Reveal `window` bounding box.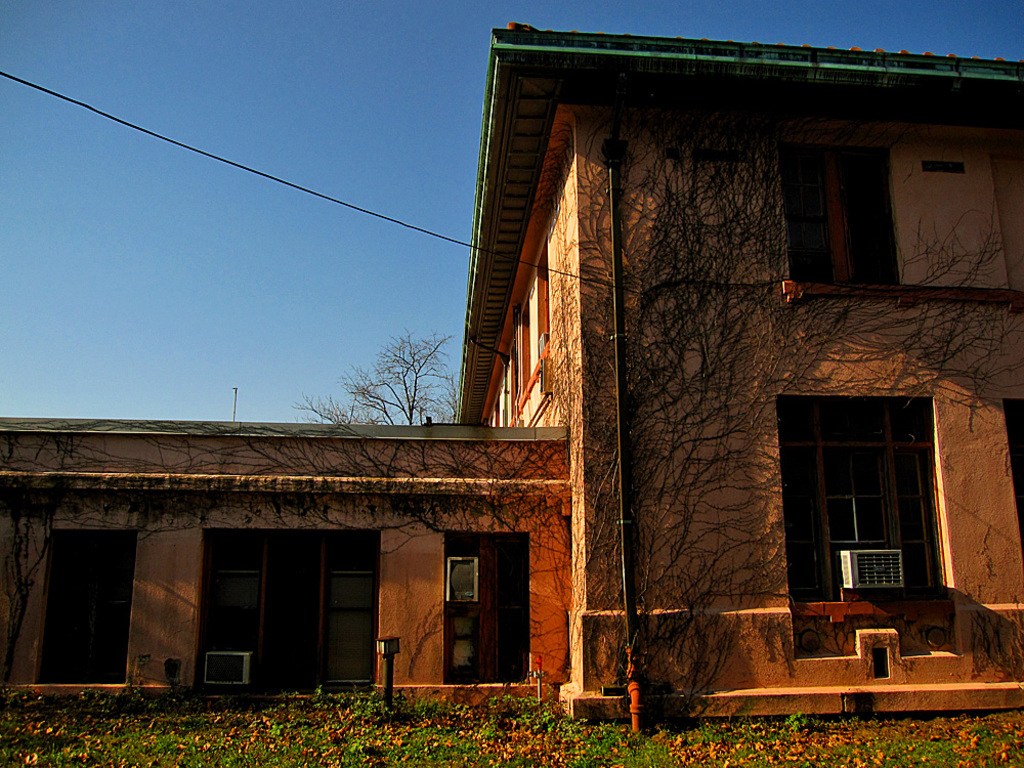
Revealed: crop(779, 154, 896, 274).
